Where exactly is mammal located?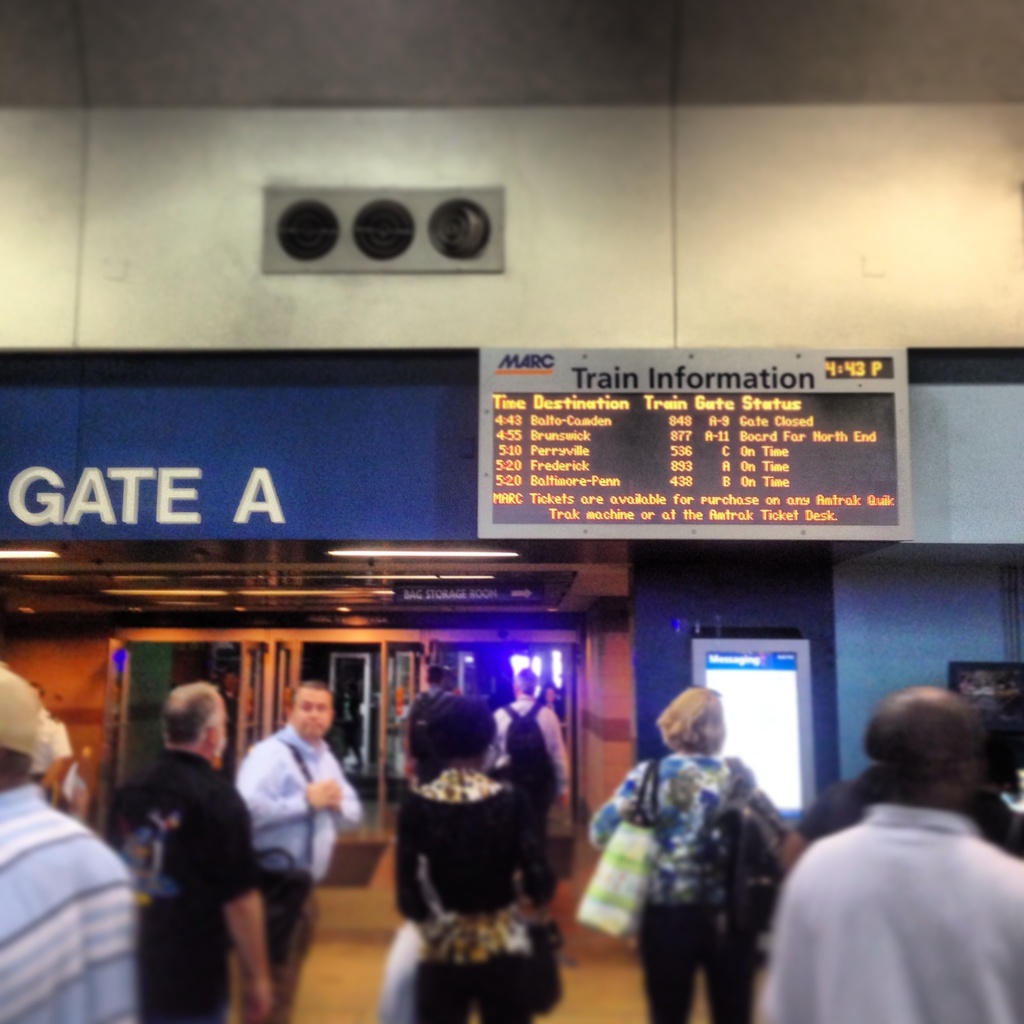
Its bounding box is l=772, t=684, r=1023, b=1023.
